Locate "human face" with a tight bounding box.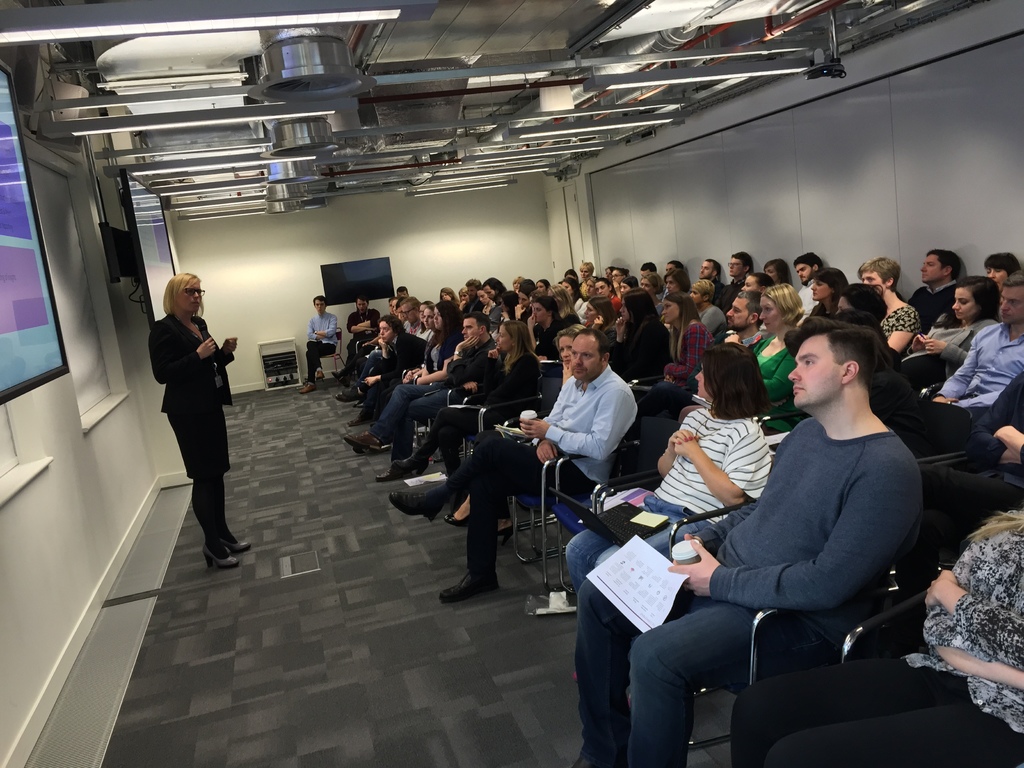
796 264 813 282.
